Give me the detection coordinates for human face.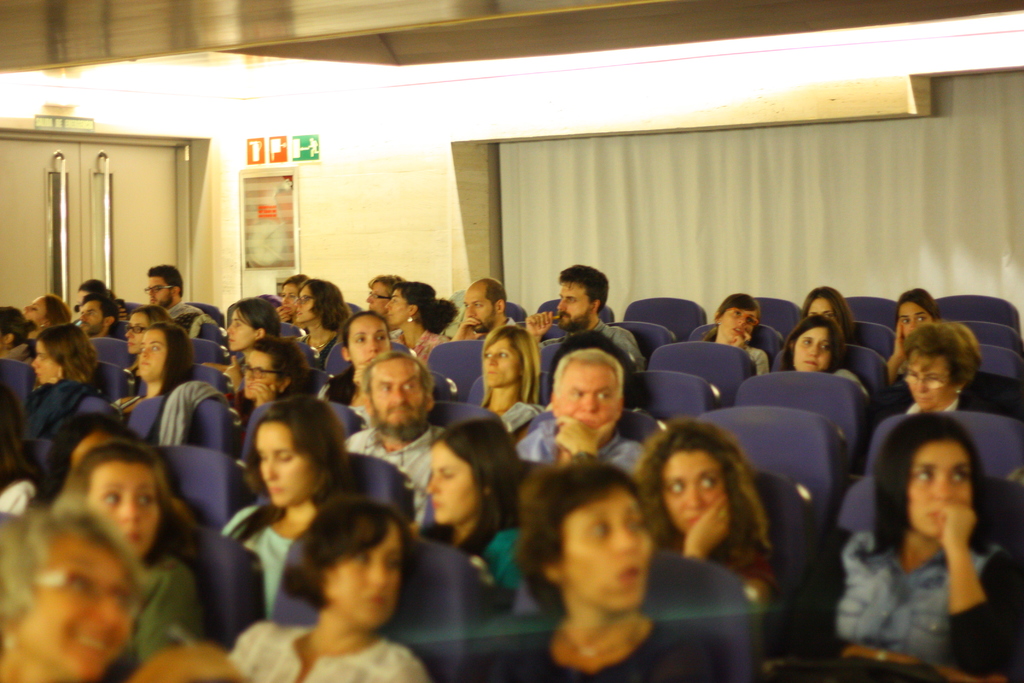
139,331,166,375.
